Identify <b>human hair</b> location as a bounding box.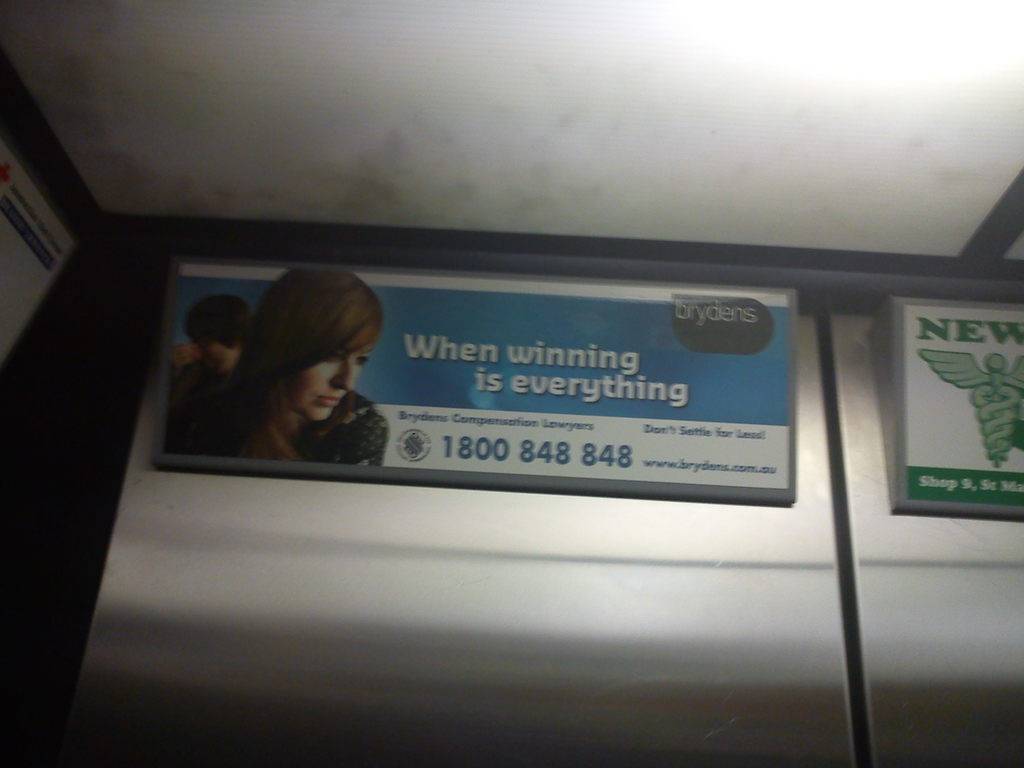
bbox(182, 289, 251, 351).
